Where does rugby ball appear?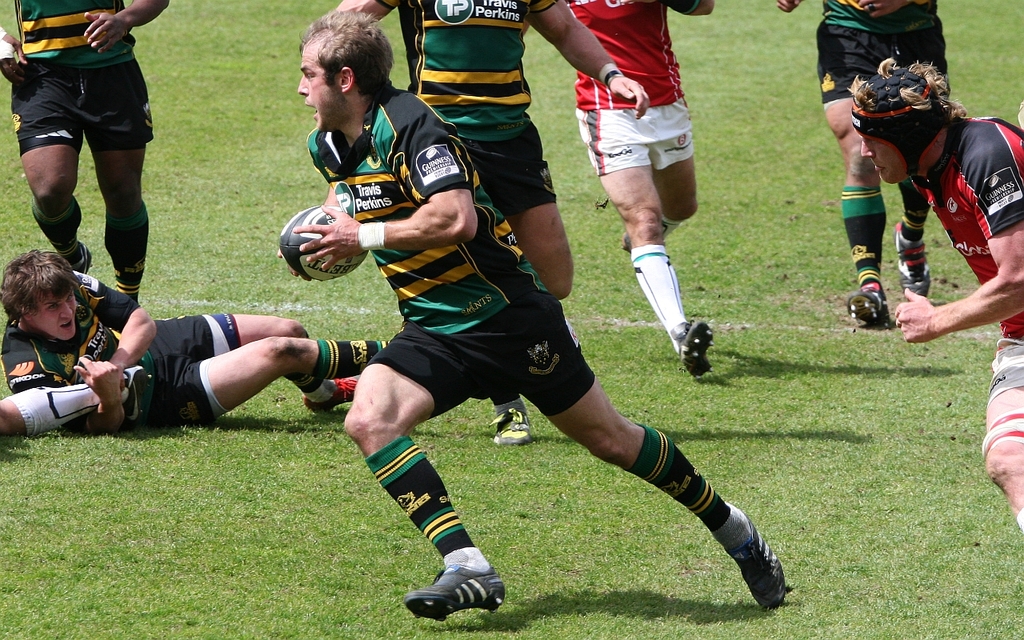
Appears at <bbox>276, 205, 370, 282</bbox>.
